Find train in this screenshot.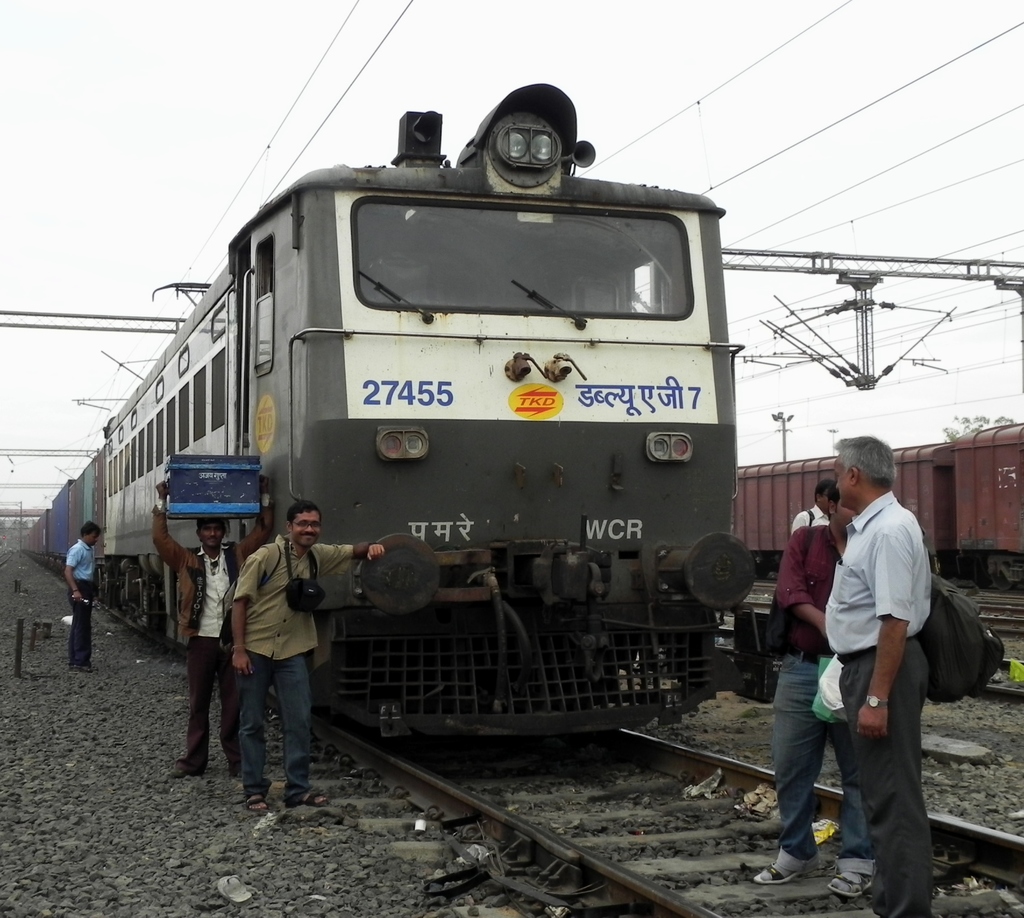
The bounding box for train is (x1=730, y1=415, x2=1023, y2=588).
